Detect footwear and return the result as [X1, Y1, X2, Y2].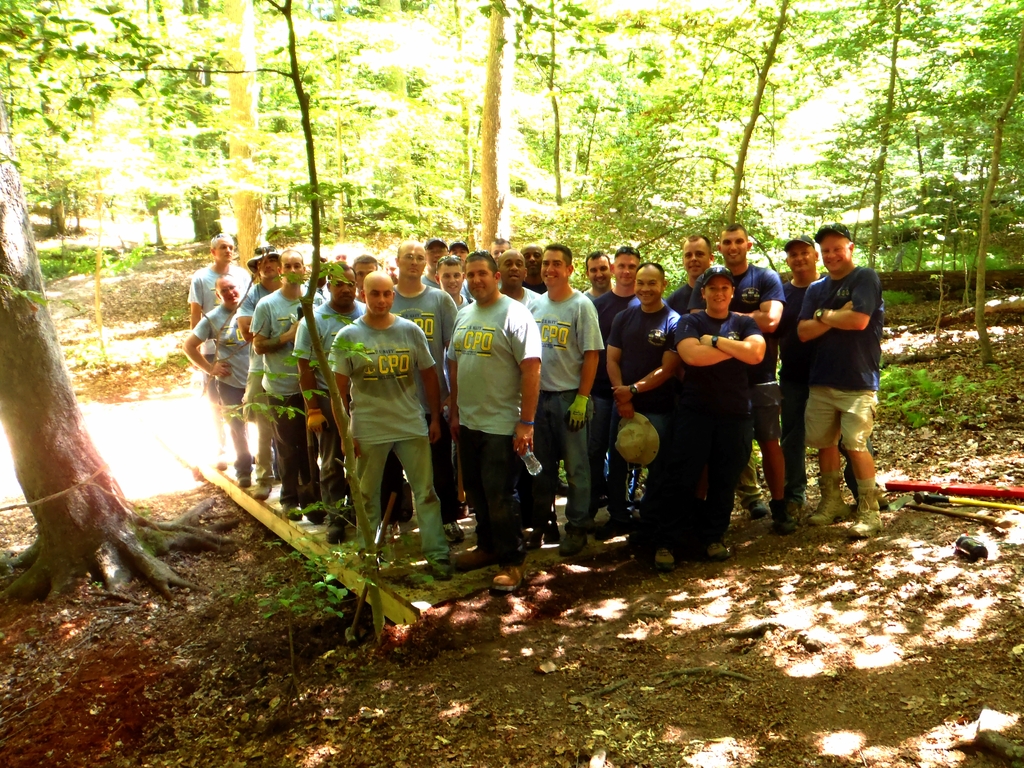
[238, 470, 251, 488].
